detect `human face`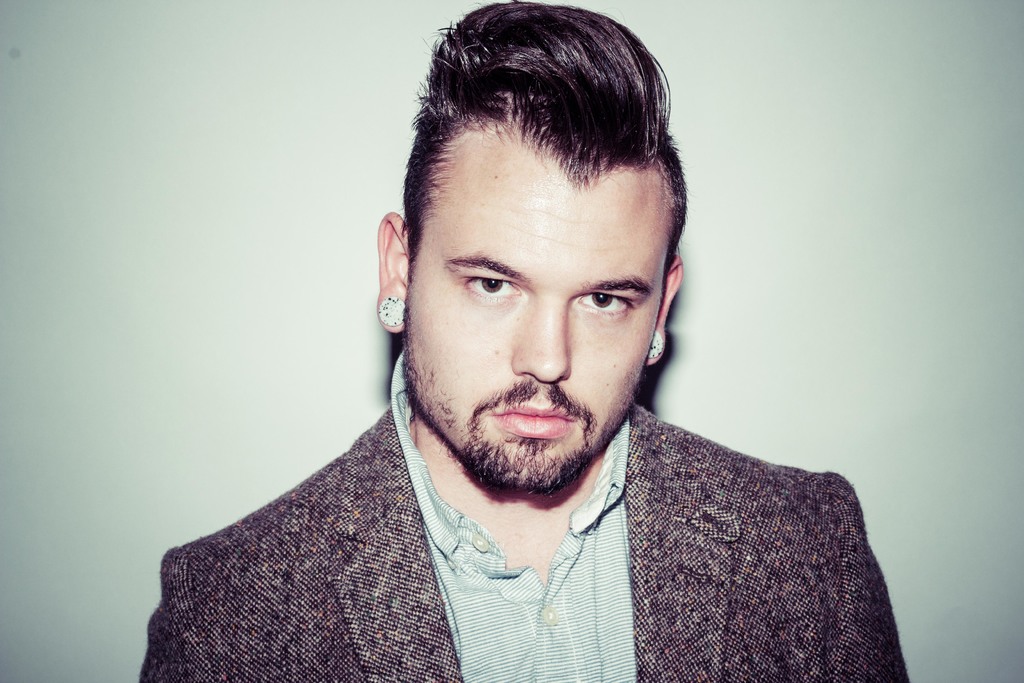
<region>403, 128, 671, 493</region>
